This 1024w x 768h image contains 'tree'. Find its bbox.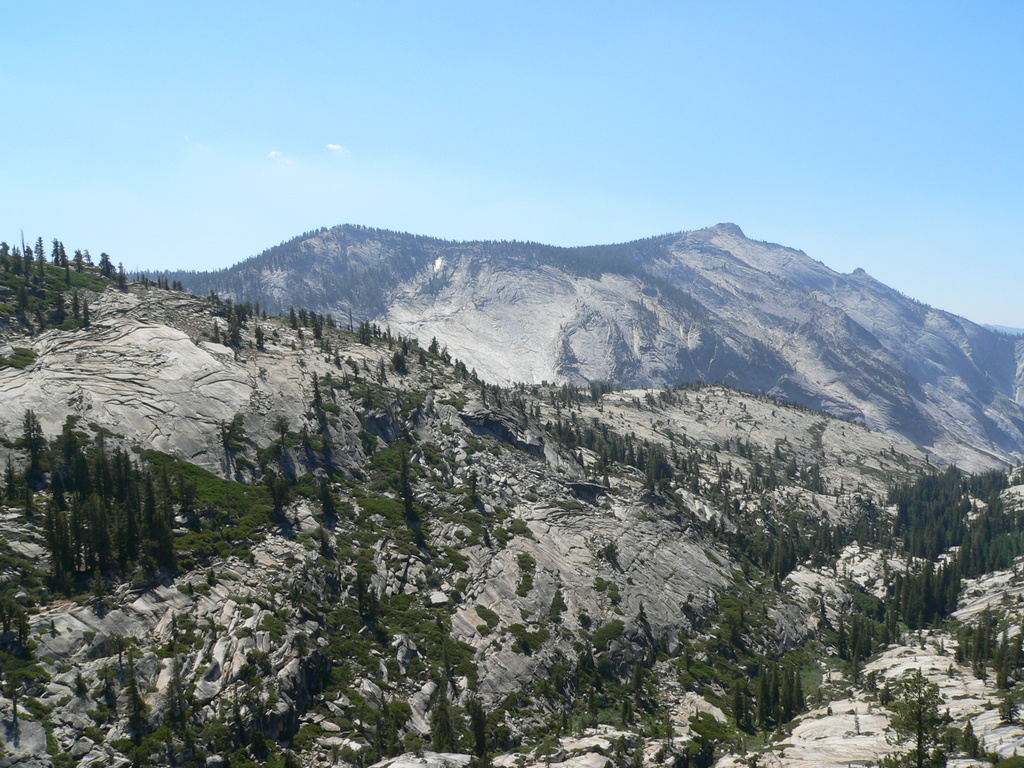
pyautogui.locateOnScreen(16, 375, 191, 595).
